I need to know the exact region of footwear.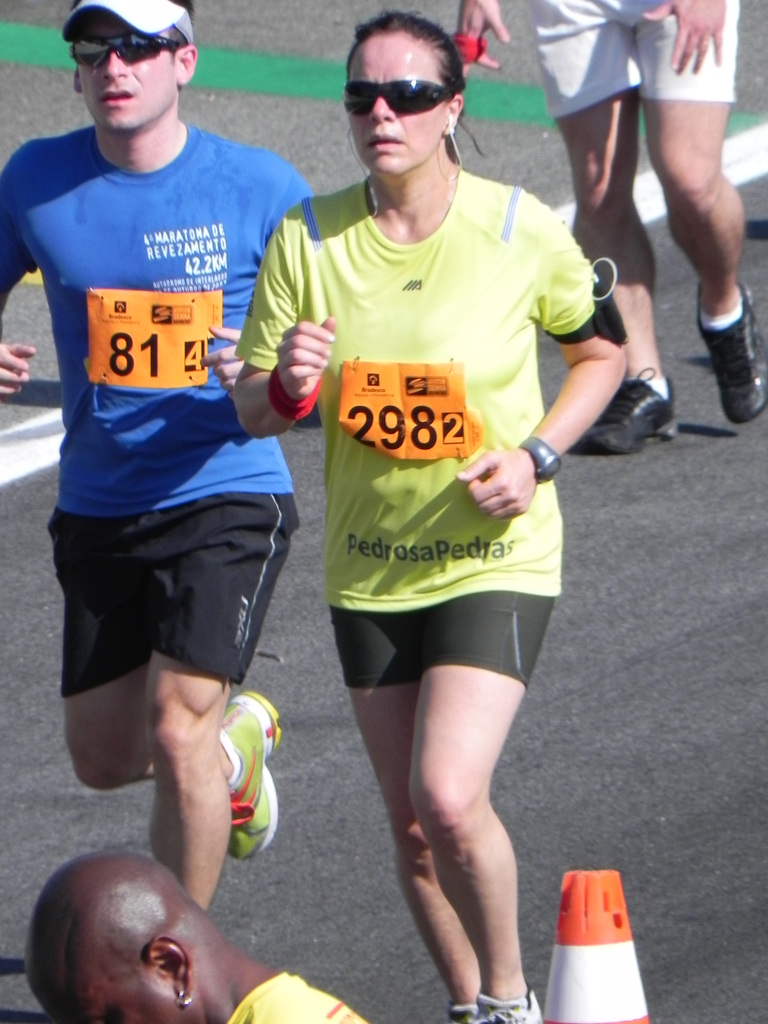
Region: 227 692 286 855.
